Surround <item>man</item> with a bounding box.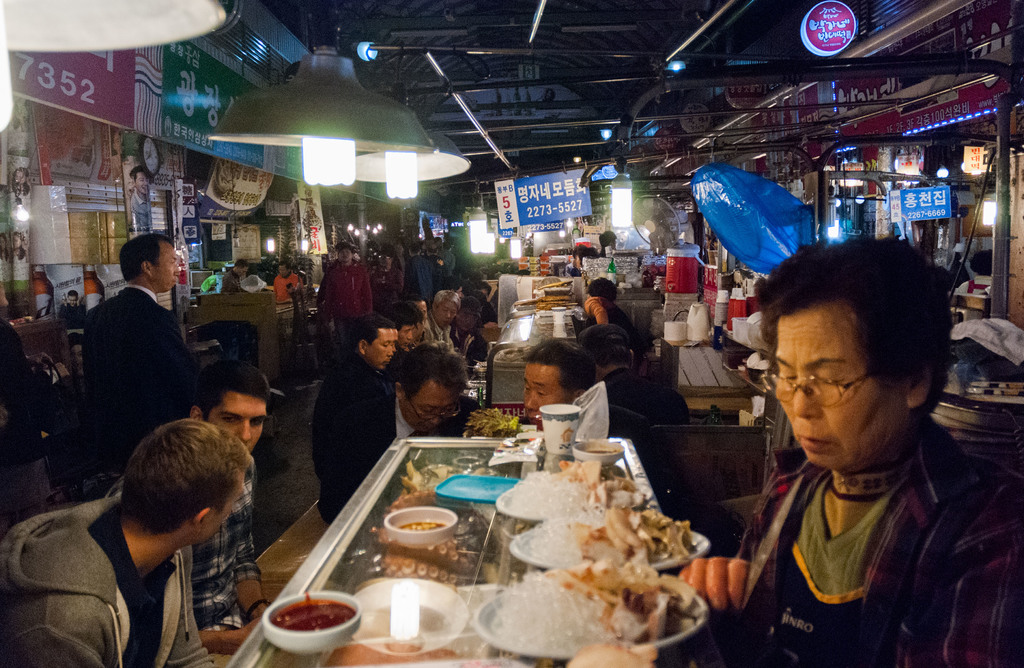
{"x1": 402, "y1": 244, "x2": 437, "y2": 305}.
